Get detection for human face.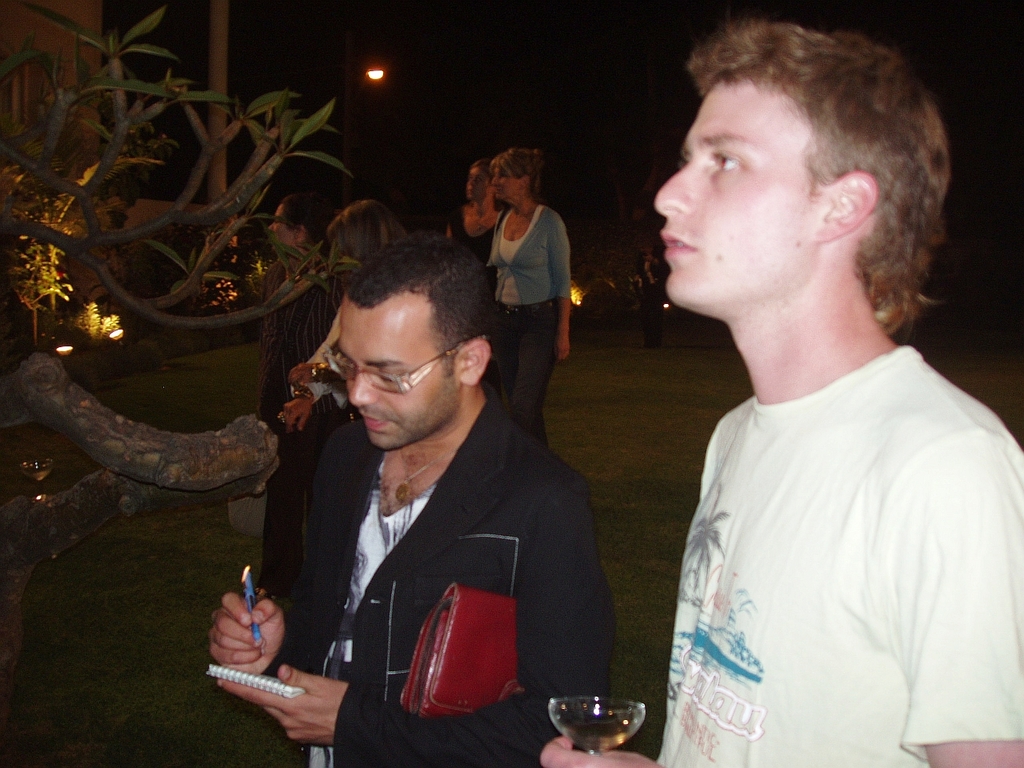
Detection: 646,64,814,302.
